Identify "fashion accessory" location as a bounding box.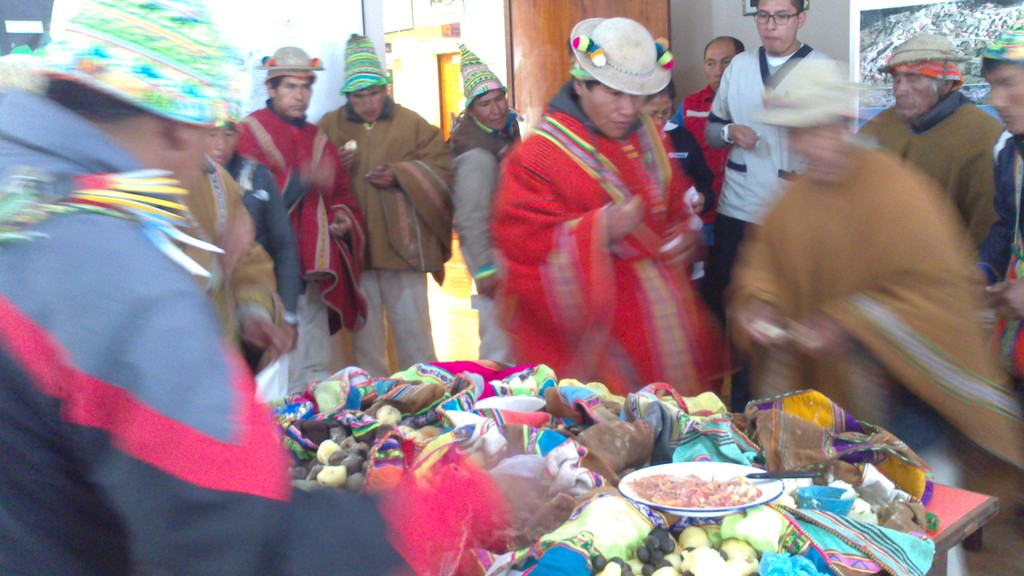
bbox=(568, 15, 675, 101).
